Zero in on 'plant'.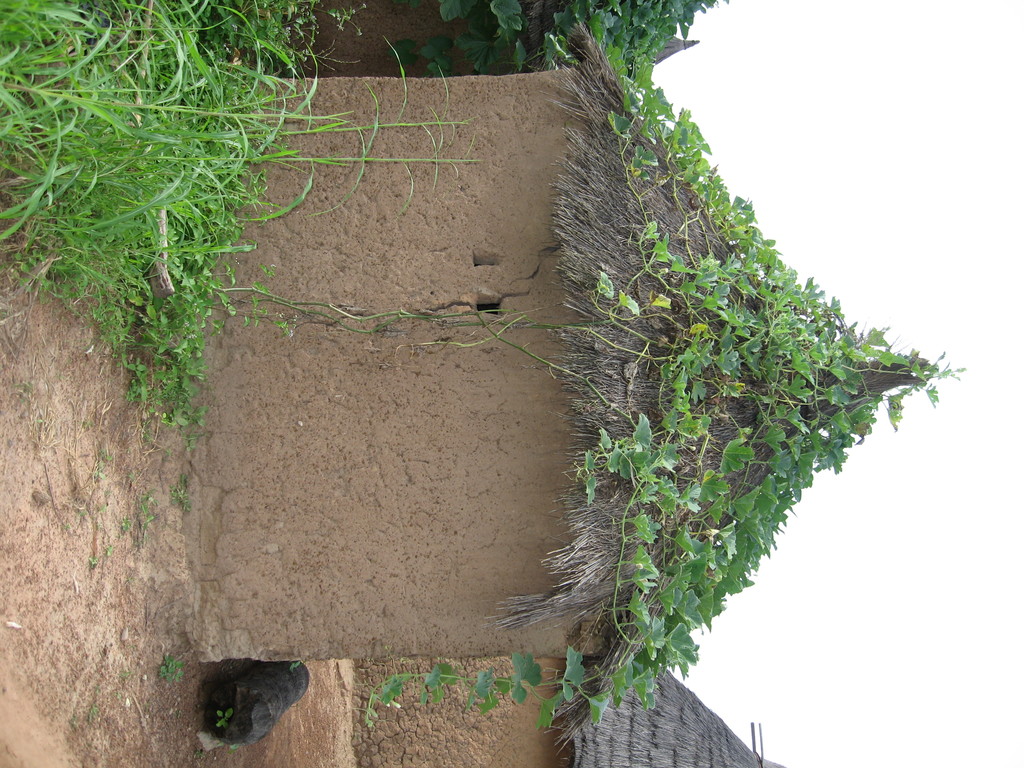
Zeroed in: x1=211 y1=705 x2=234 y2=730.
